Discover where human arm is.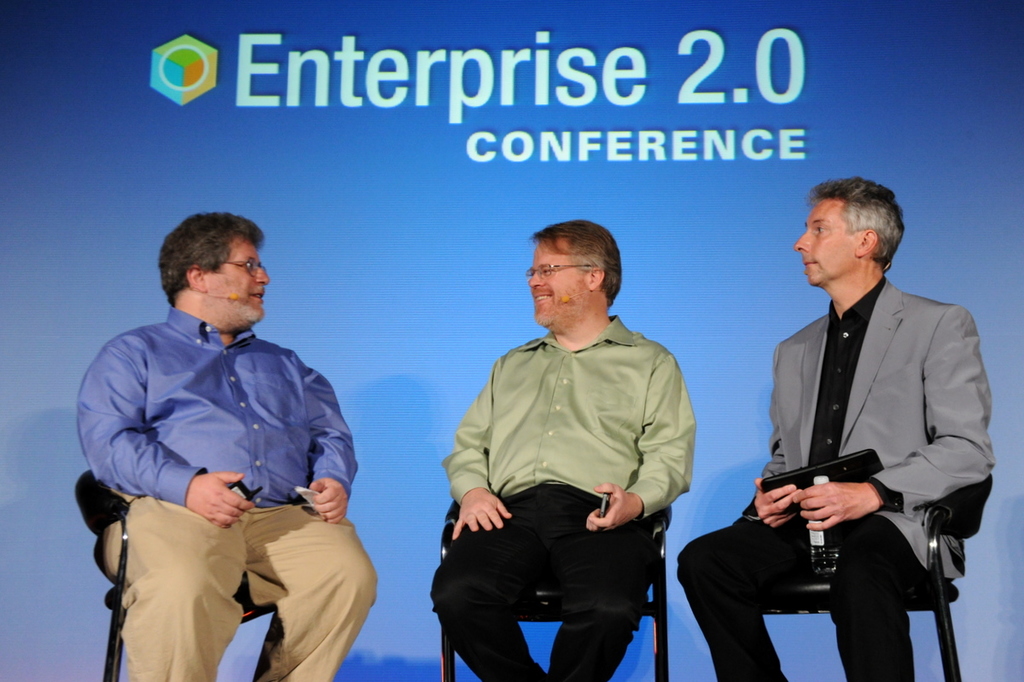
Discovered at bbox=(584, 351, 700, 531).
